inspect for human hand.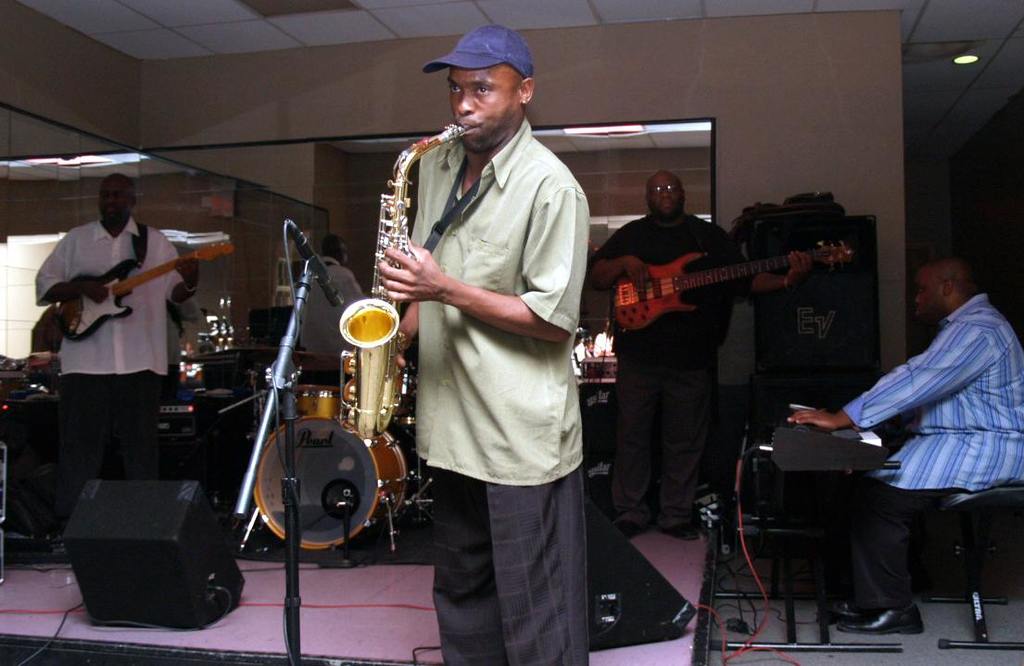
Inspection: pyautogui.locateOnScreen(78, 280, 108, 305).
